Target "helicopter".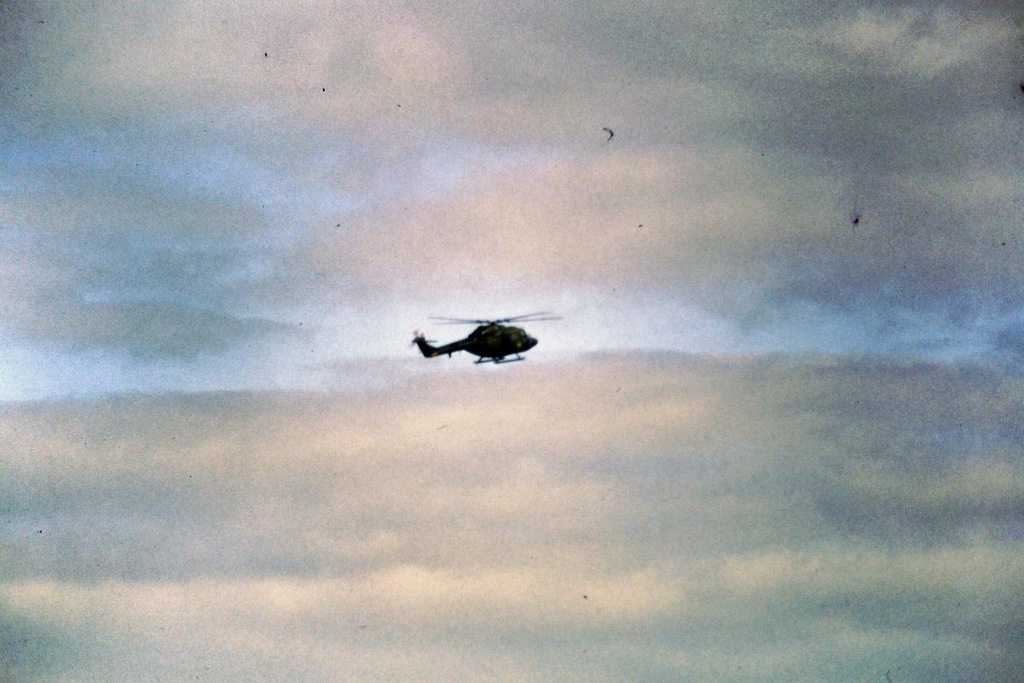
Target region: [407,305,563,363].
